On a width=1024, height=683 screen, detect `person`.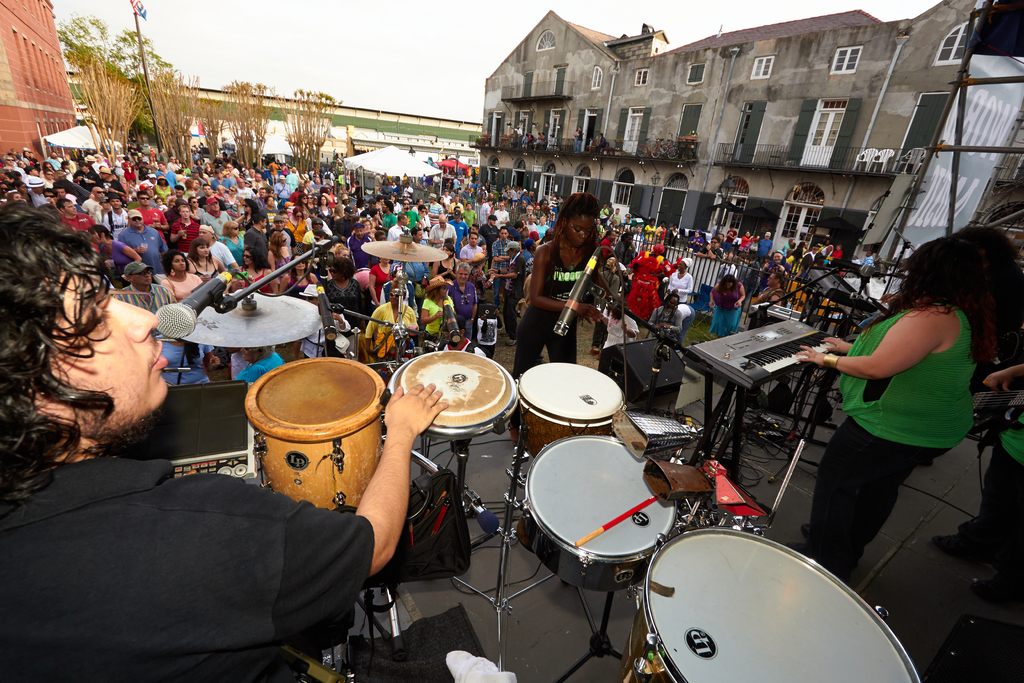
Rect(136, 220, 168, 266).
